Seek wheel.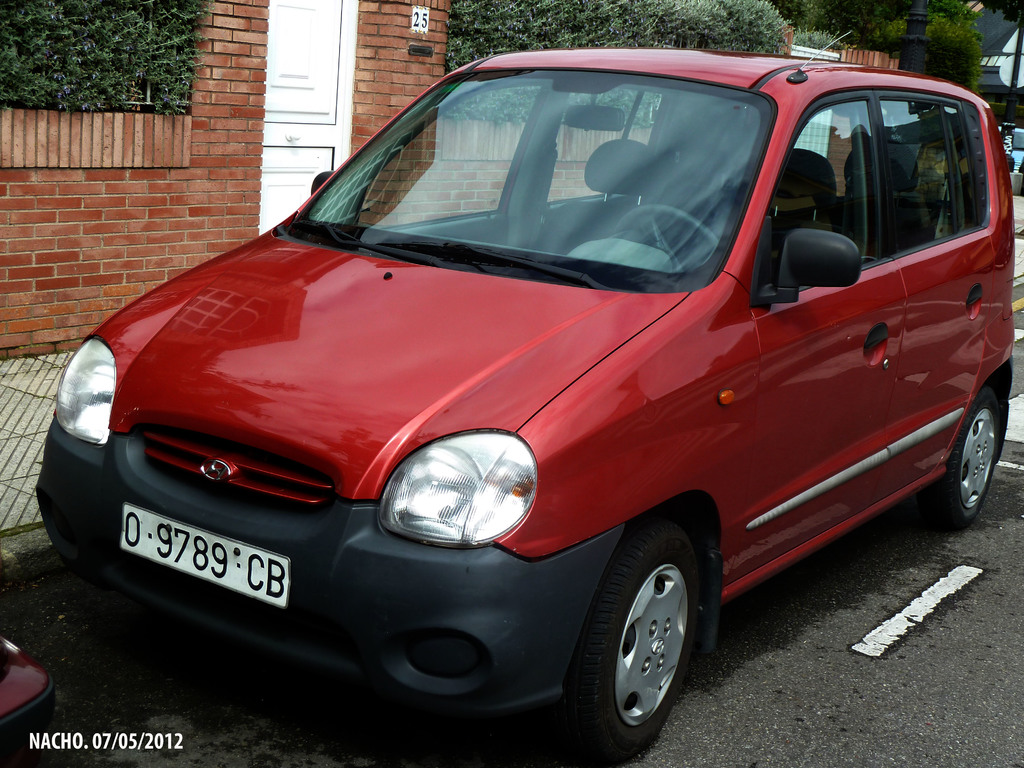
region(569, 523, 711, 742).
